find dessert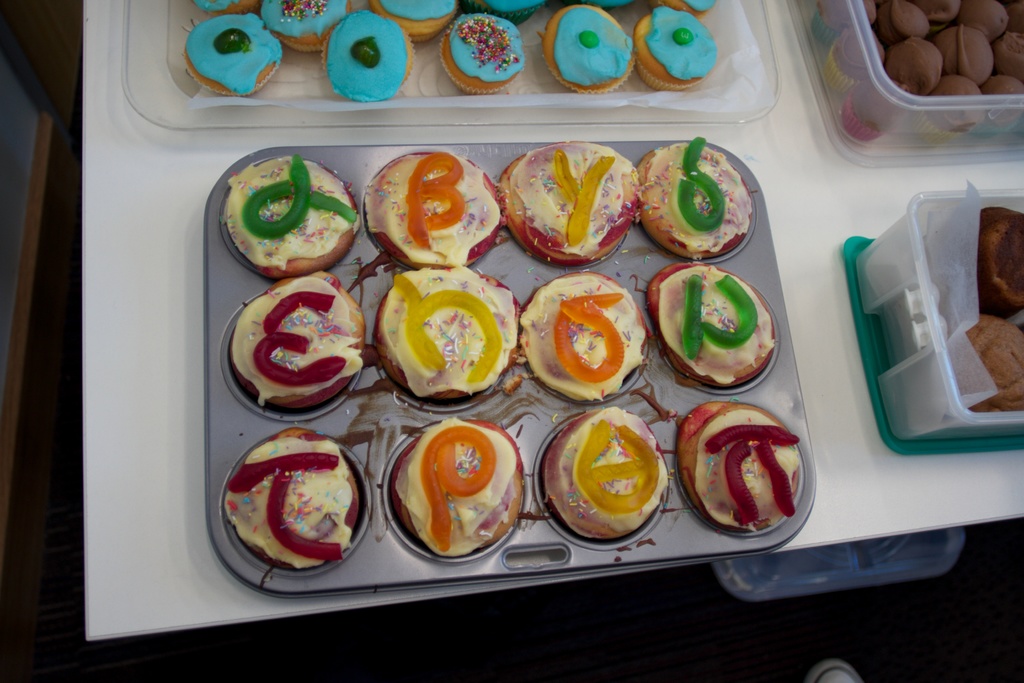
box(181, 9, 278, 100)
